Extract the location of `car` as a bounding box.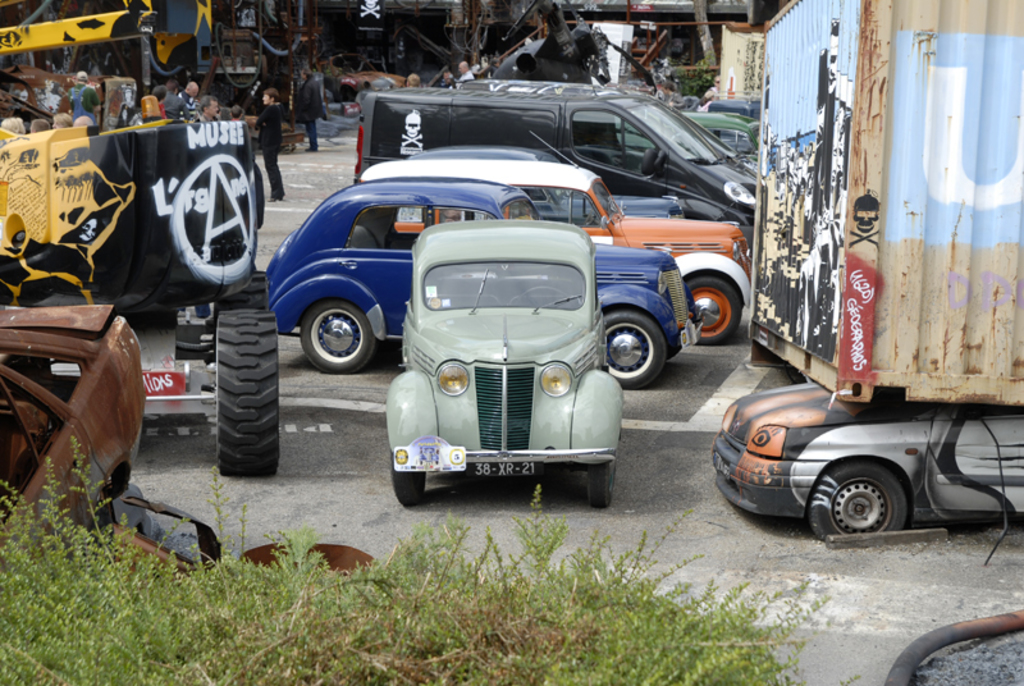
select_region(705, 96, 758, 122).
